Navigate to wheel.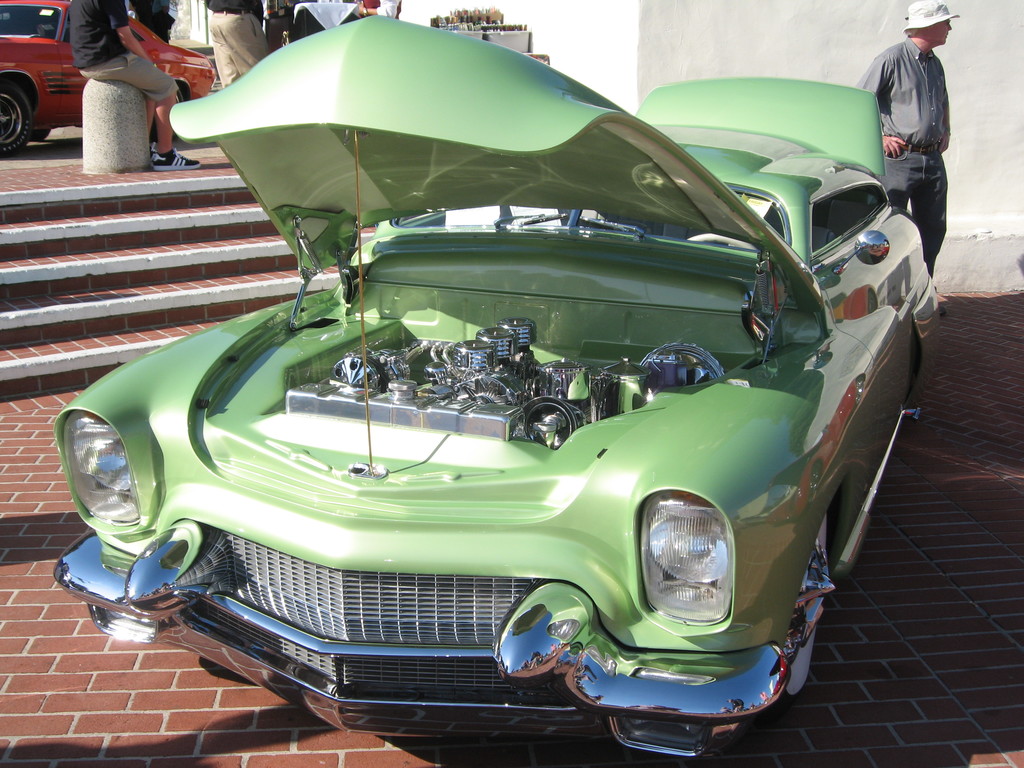
Navigation target: 687 233 756 249.
